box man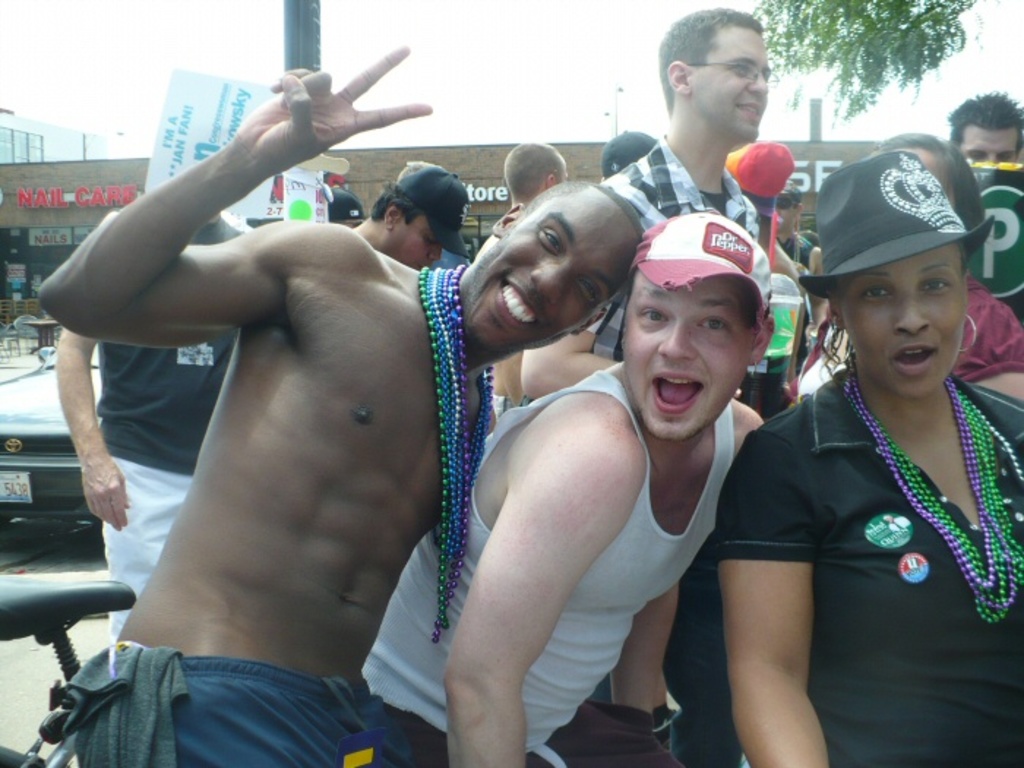
bbox(598, 124, 654, 173)
